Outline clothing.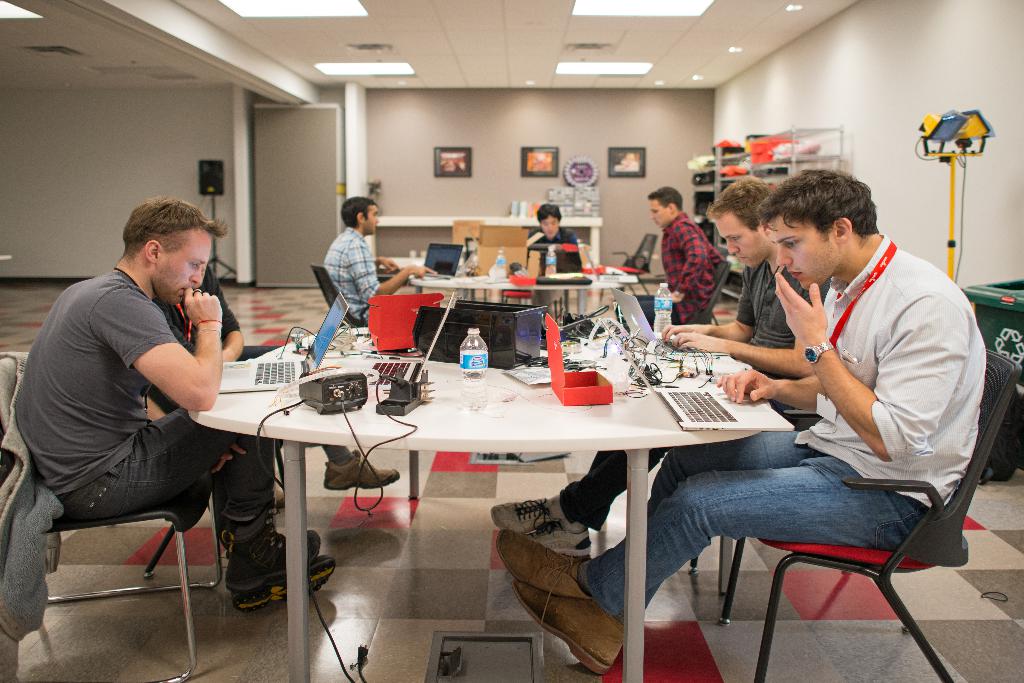
Outline: box=[310, 202, 379, 323].
